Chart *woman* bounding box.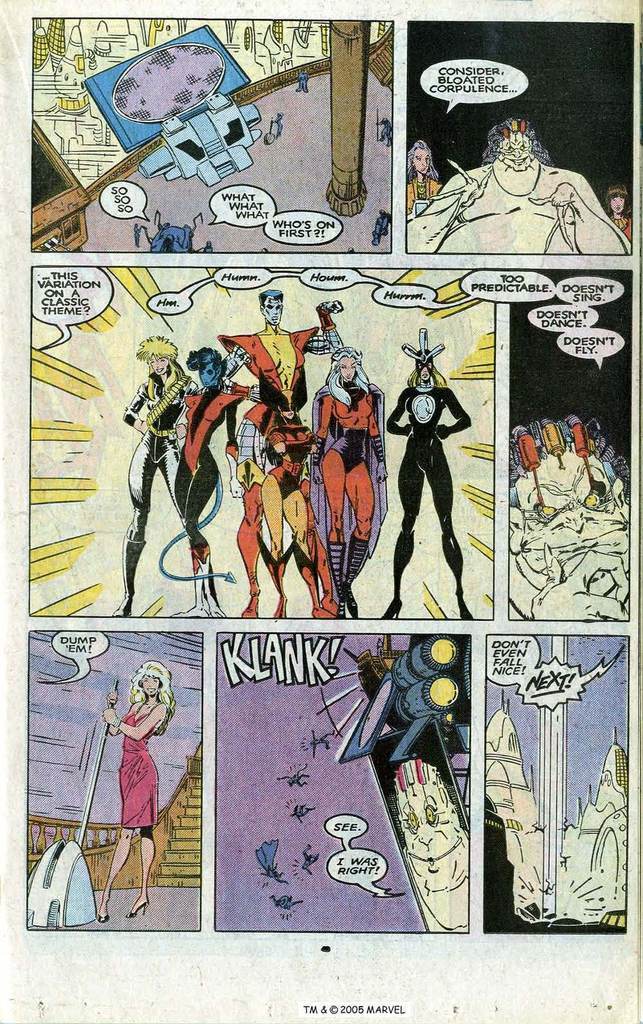
Charted: left=112, top=334, right=223, bottom=618.
